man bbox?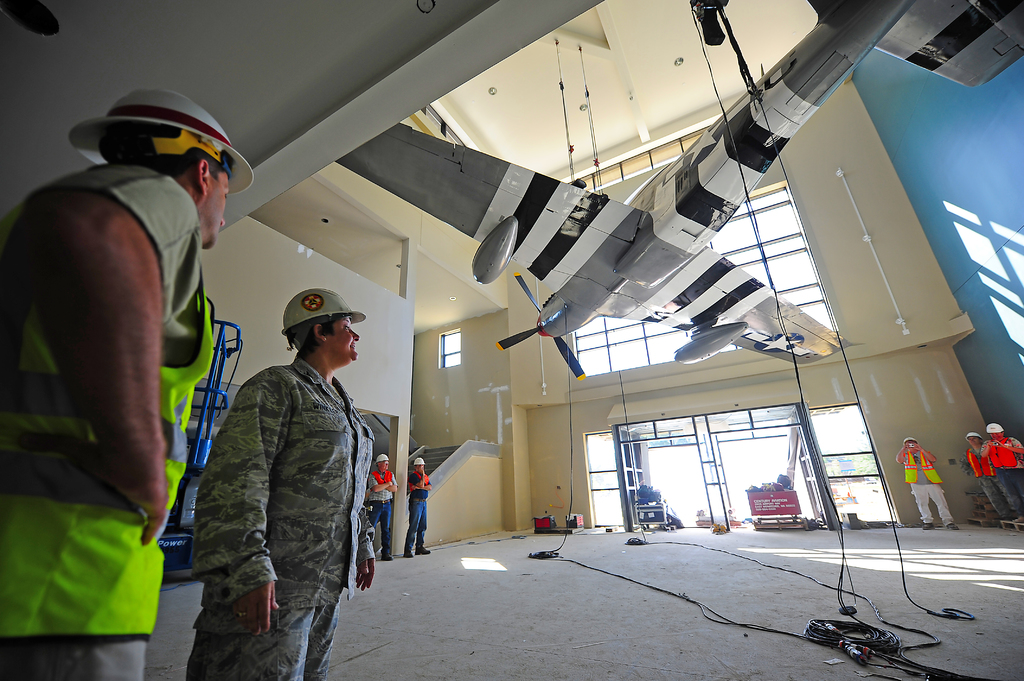
[4, 92, 250, 659]
